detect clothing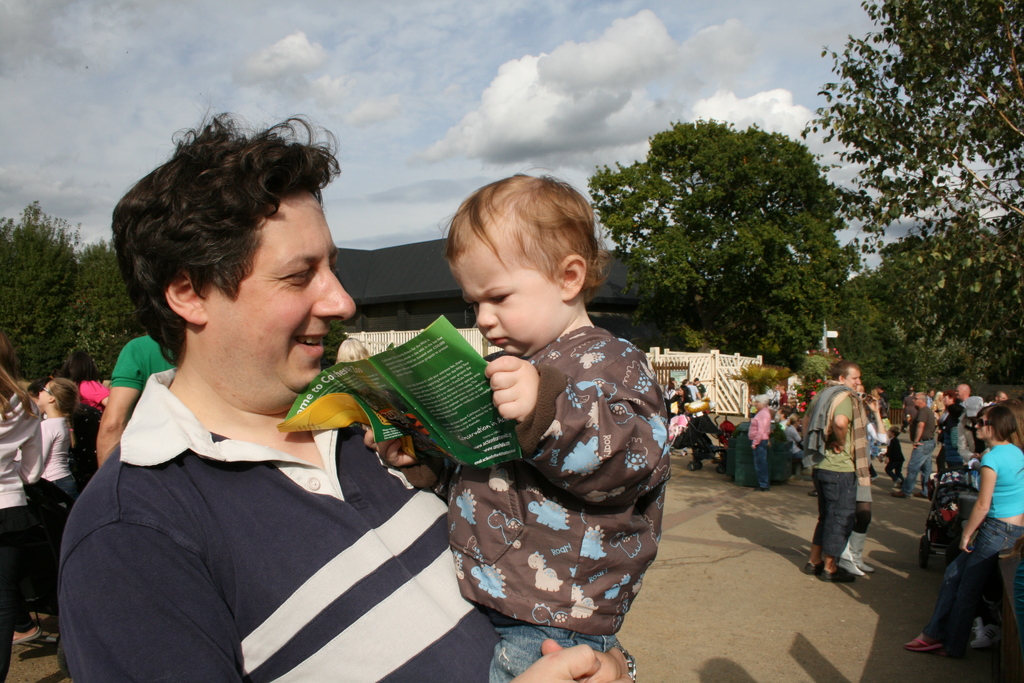
bbox=[106, 334, 184, 386]
